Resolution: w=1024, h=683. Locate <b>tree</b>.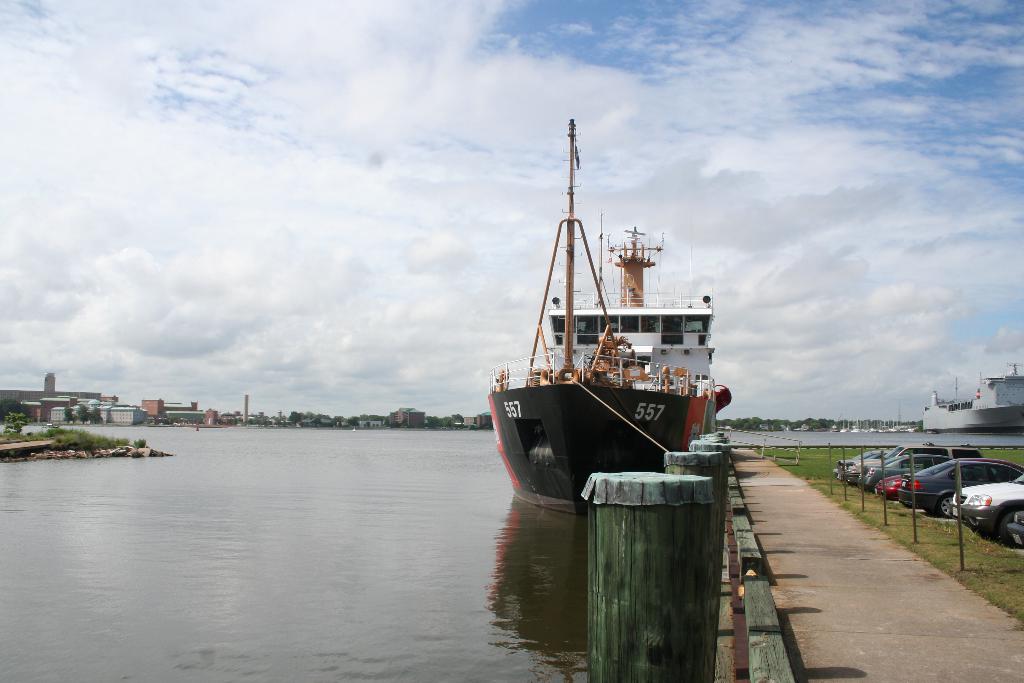
(289, 411, 303, 424).
